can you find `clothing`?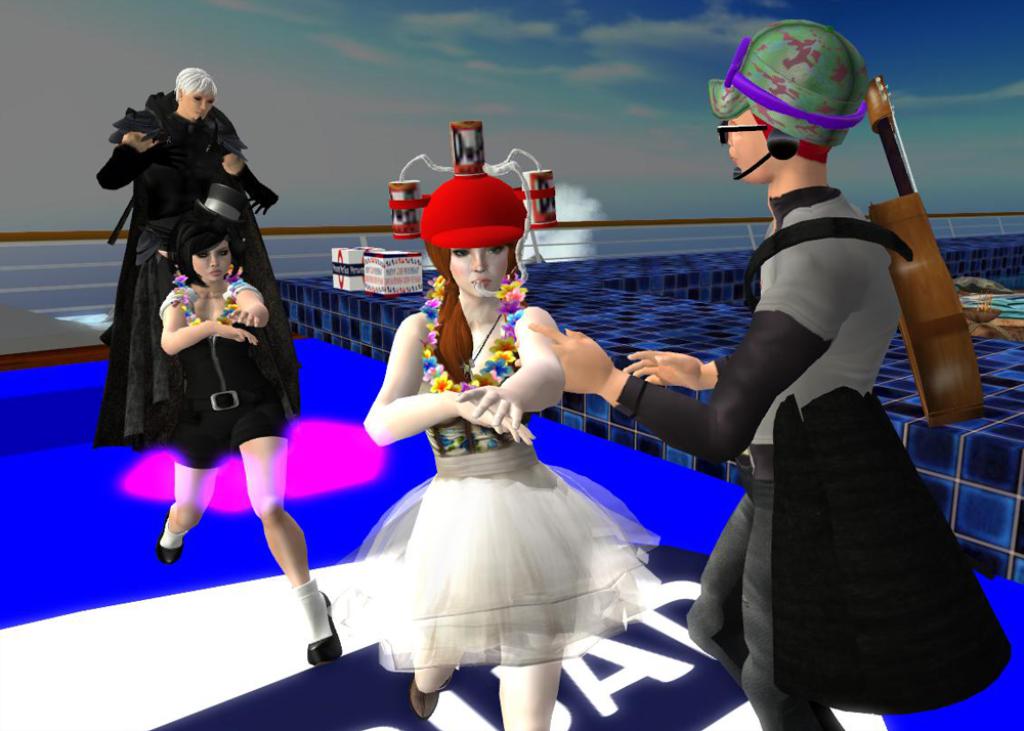
Yes, bounding box: [95, 89, 299, 436].
